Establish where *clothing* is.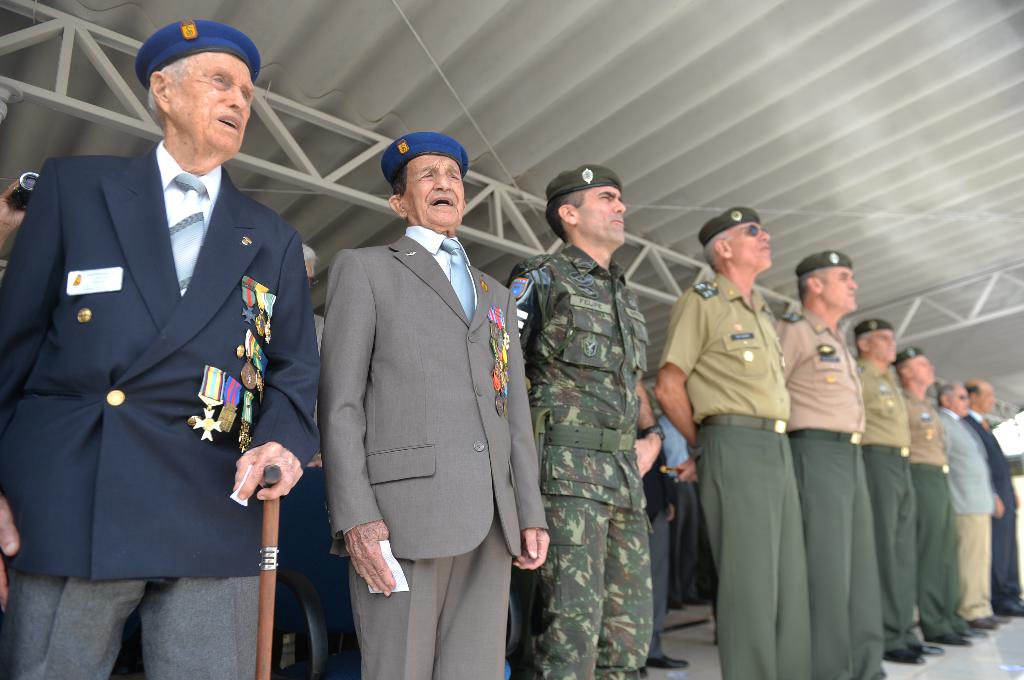
Established at <bbox>325, 231, 531, 558</bbox>.
